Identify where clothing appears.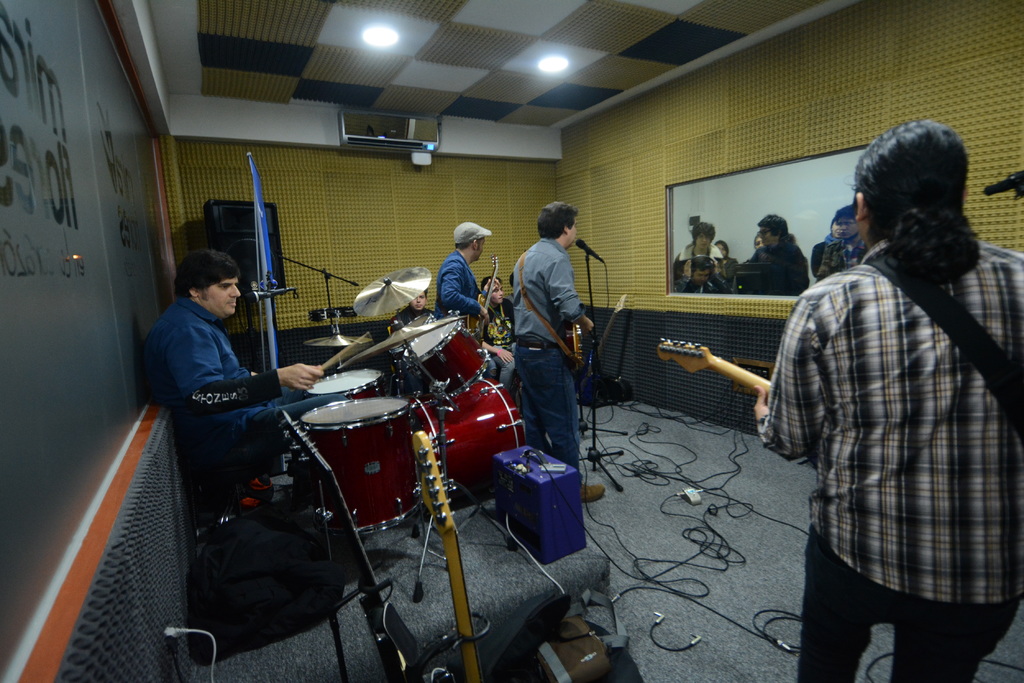
Appears at select_region(435, 244, 480, 312).
